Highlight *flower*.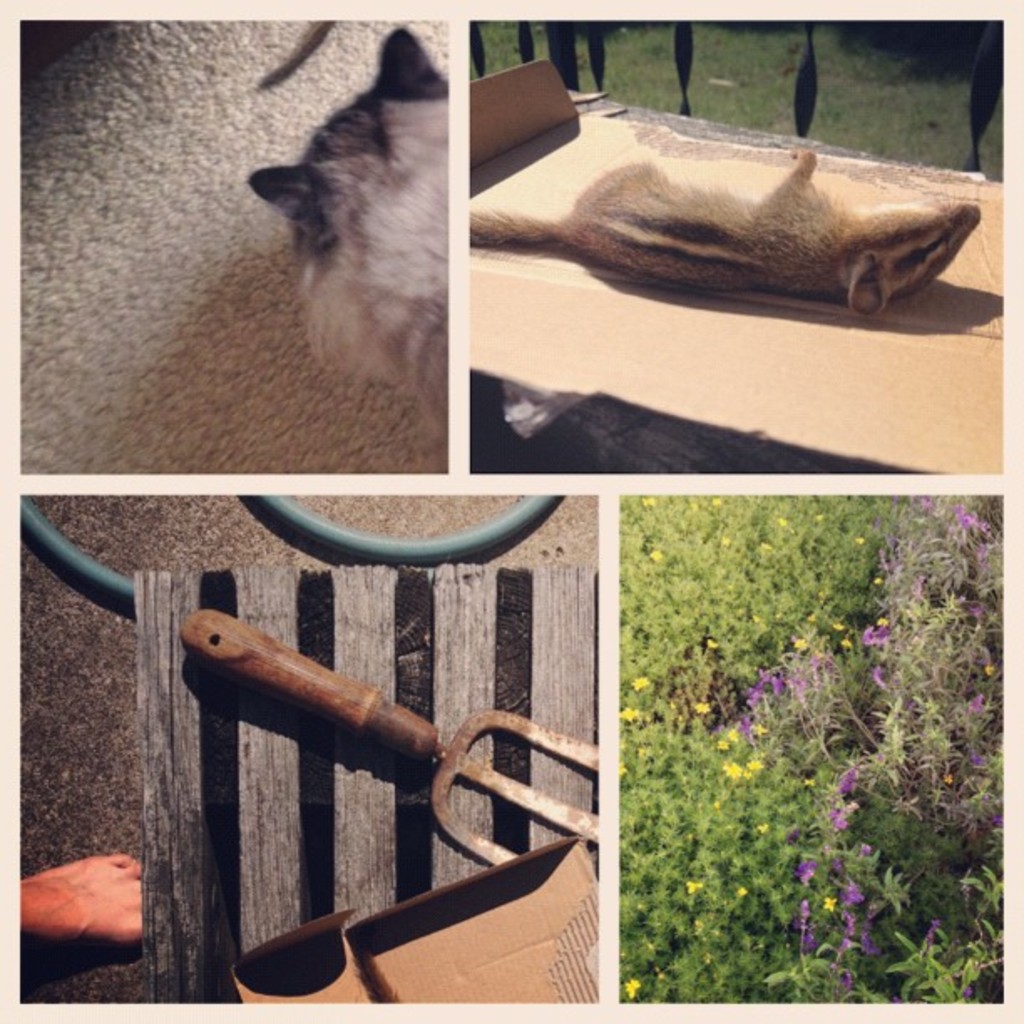
Highlighted region: box(698, 701, 713, 708).
